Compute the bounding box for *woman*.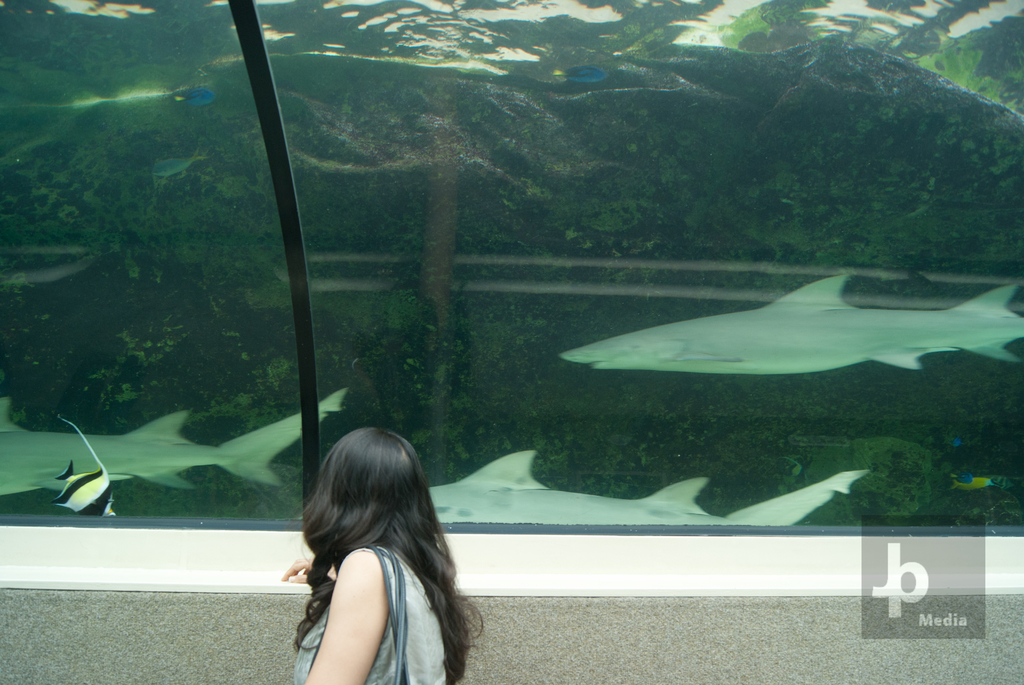
311,419,500,675.
